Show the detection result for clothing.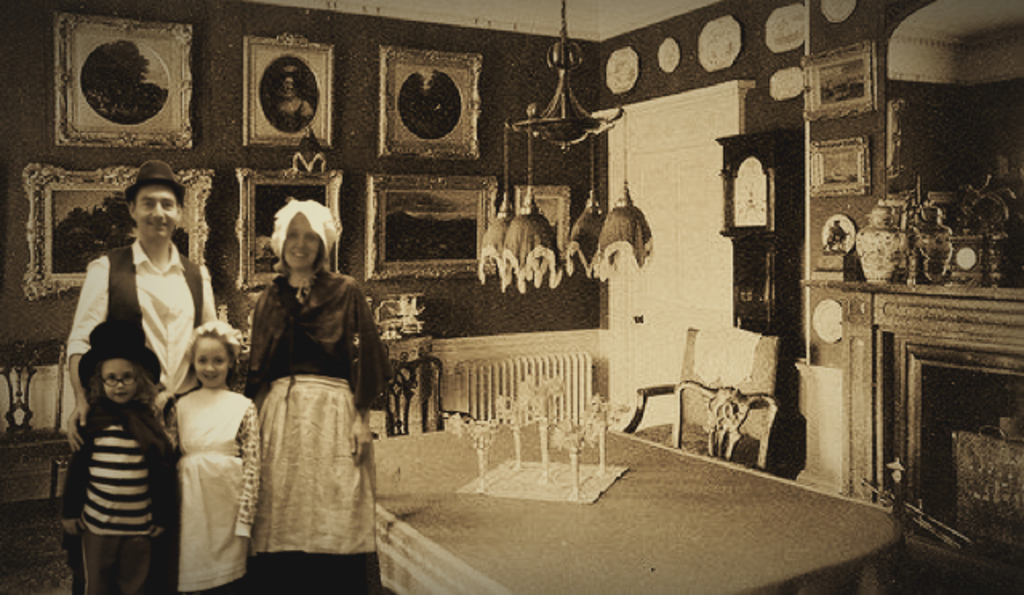
58:403:178:593.
